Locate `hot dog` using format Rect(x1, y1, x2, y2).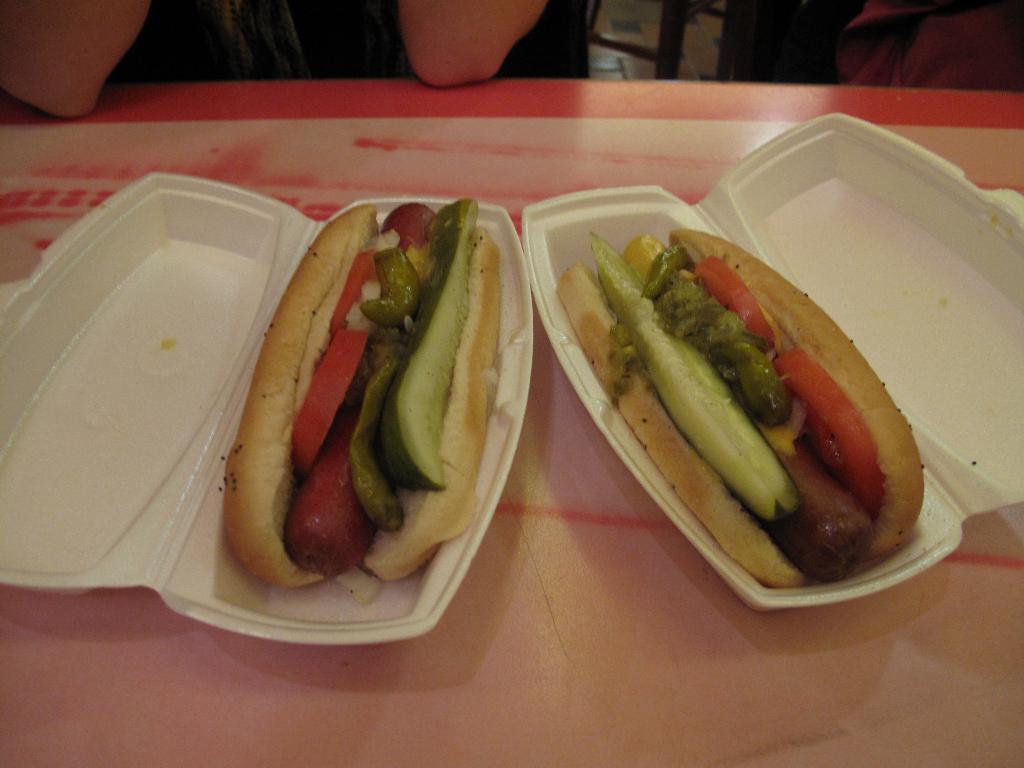
Rect(558, 225, 927, 589).
